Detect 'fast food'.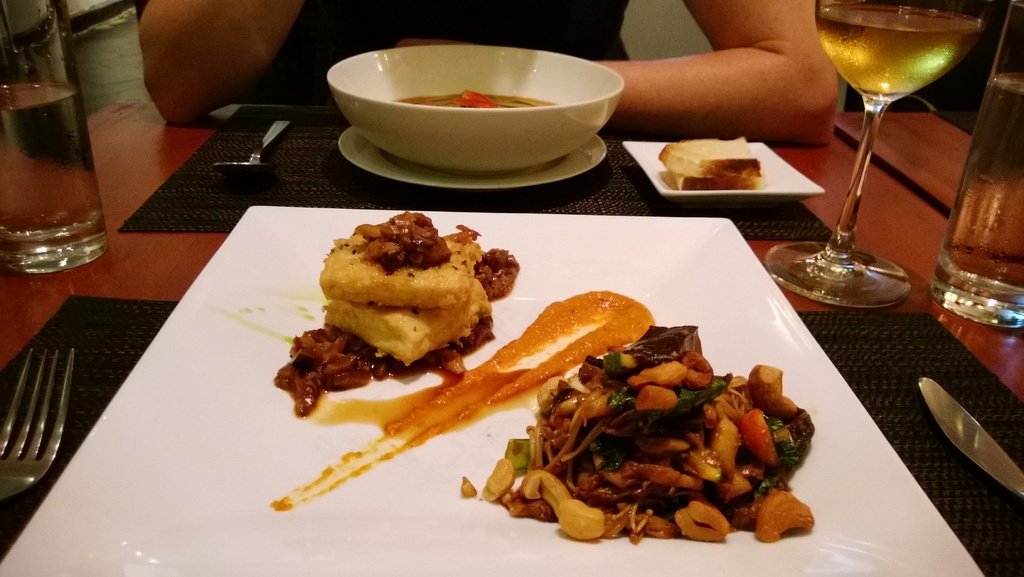
Detected at <bbox>447, 324, 820, 537</bbox>.
